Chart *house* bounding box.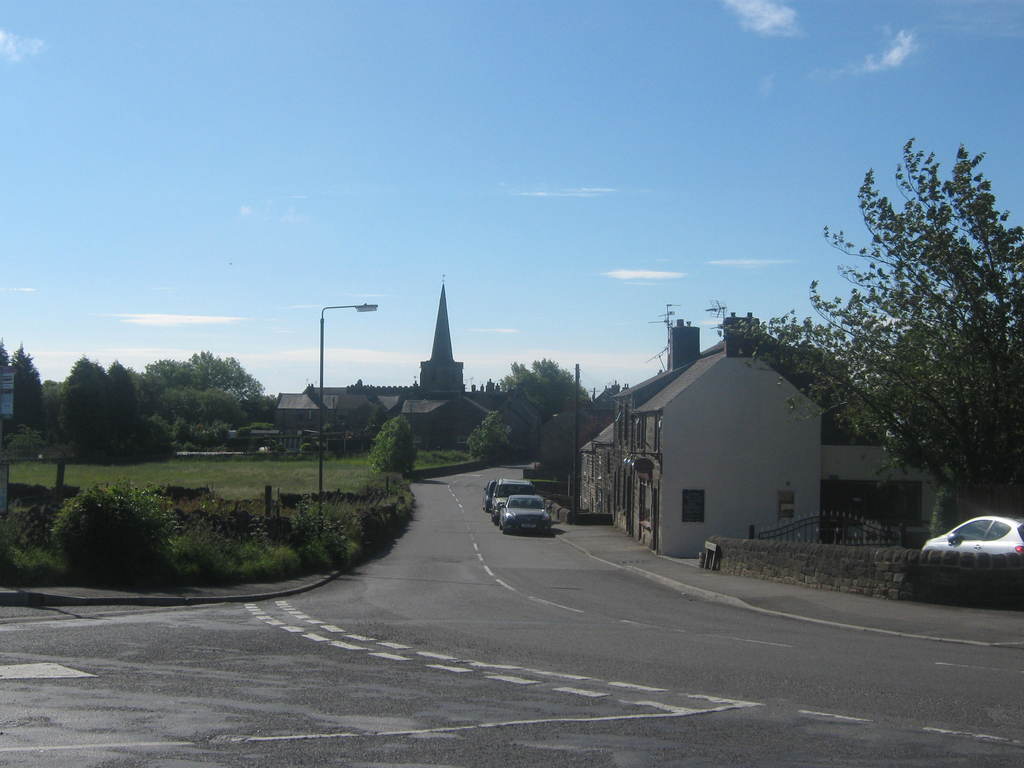
Charted: <region>276, 393, 402, 448</region>.
